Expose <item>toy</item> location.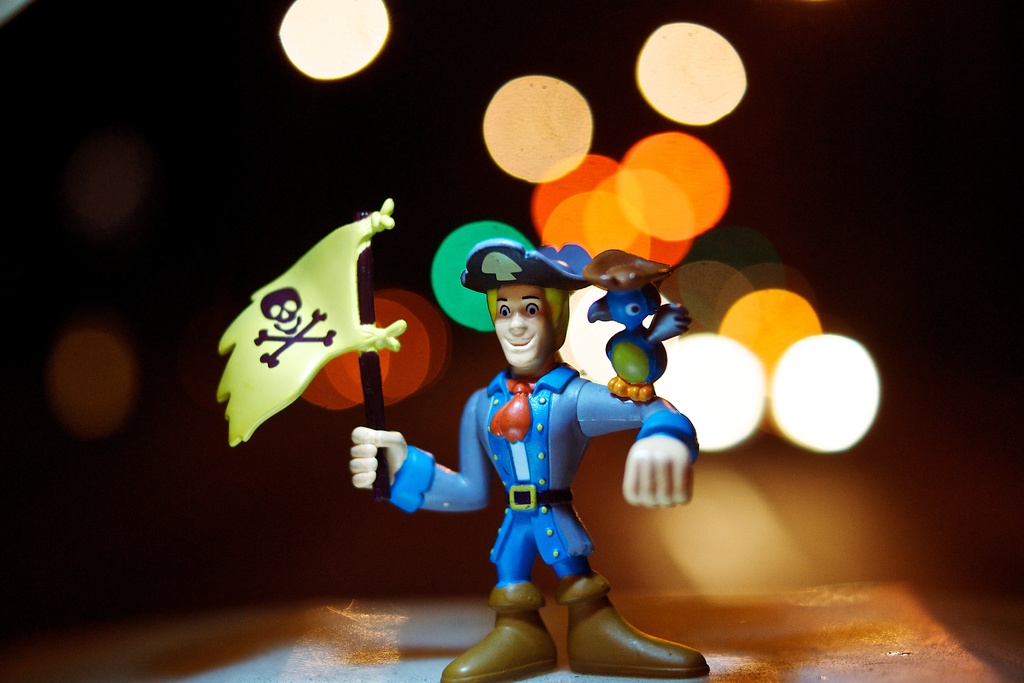
Exposed at {"left": 216, "top": 193, "right": 712, "bottom": 682}.
